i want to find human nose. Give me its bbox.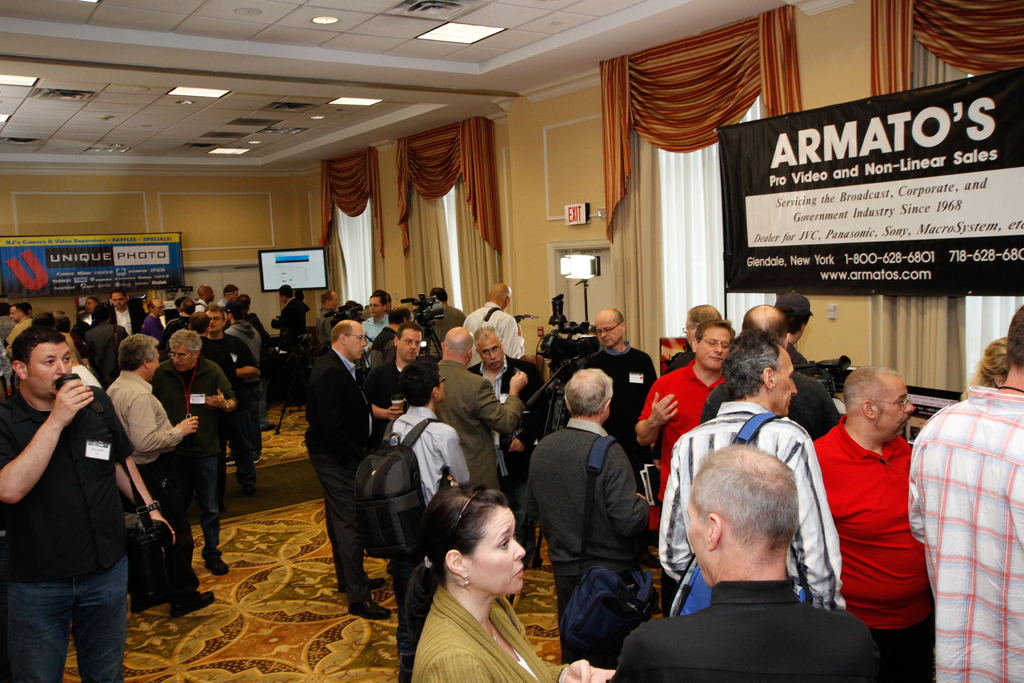
box(362, 338, 370, 347).
